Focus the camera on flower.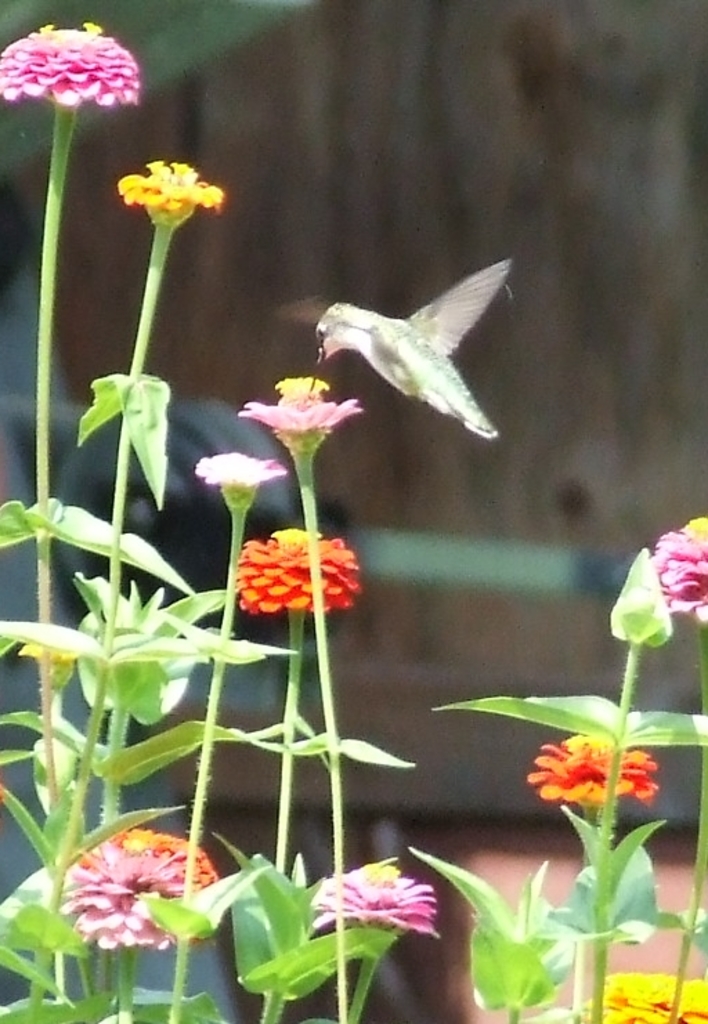
Focus region: 195, 449, 282, 486.
